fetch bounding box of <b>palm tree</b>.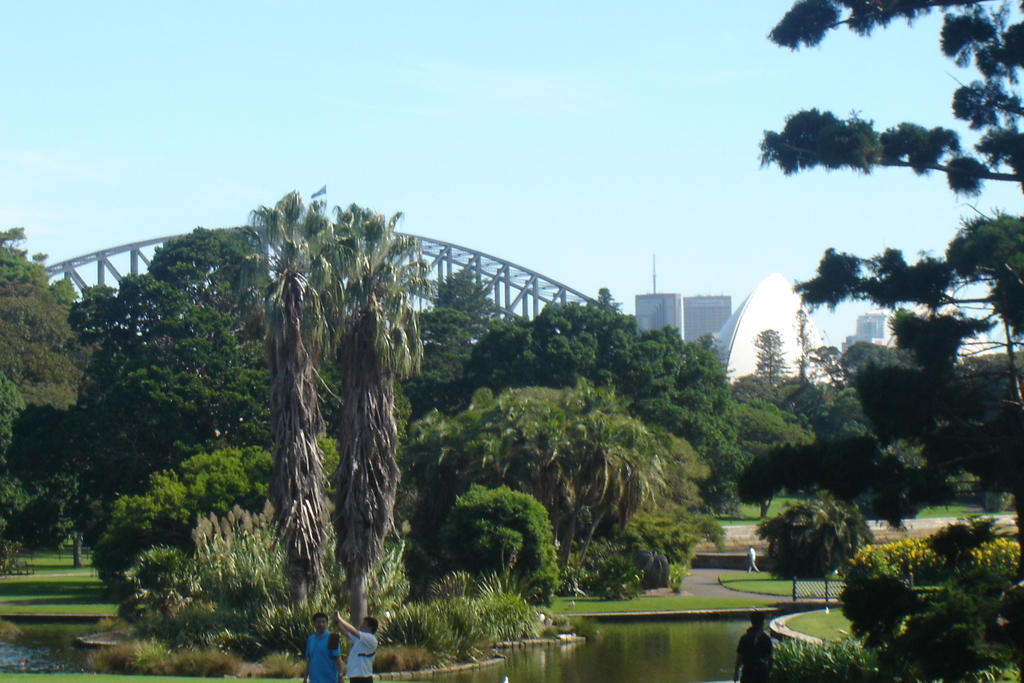
Bbox: <region>318, 198, 437, 636</region>.
